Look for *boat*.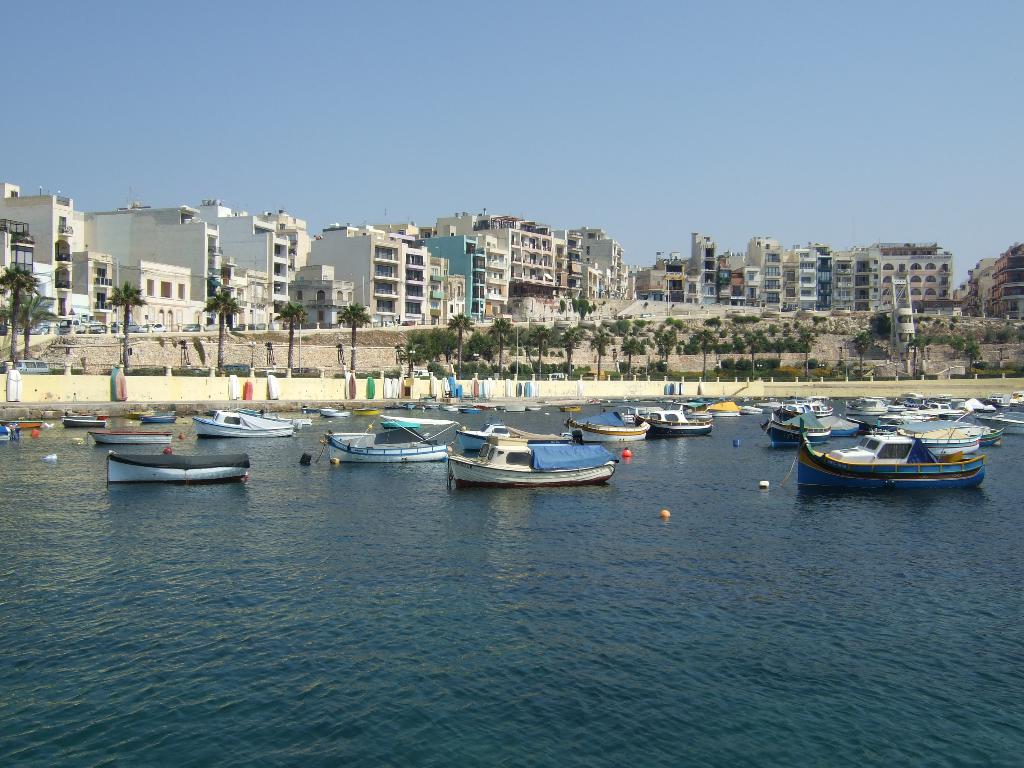
Found: <region>63, 417, 105, 428</region>.
